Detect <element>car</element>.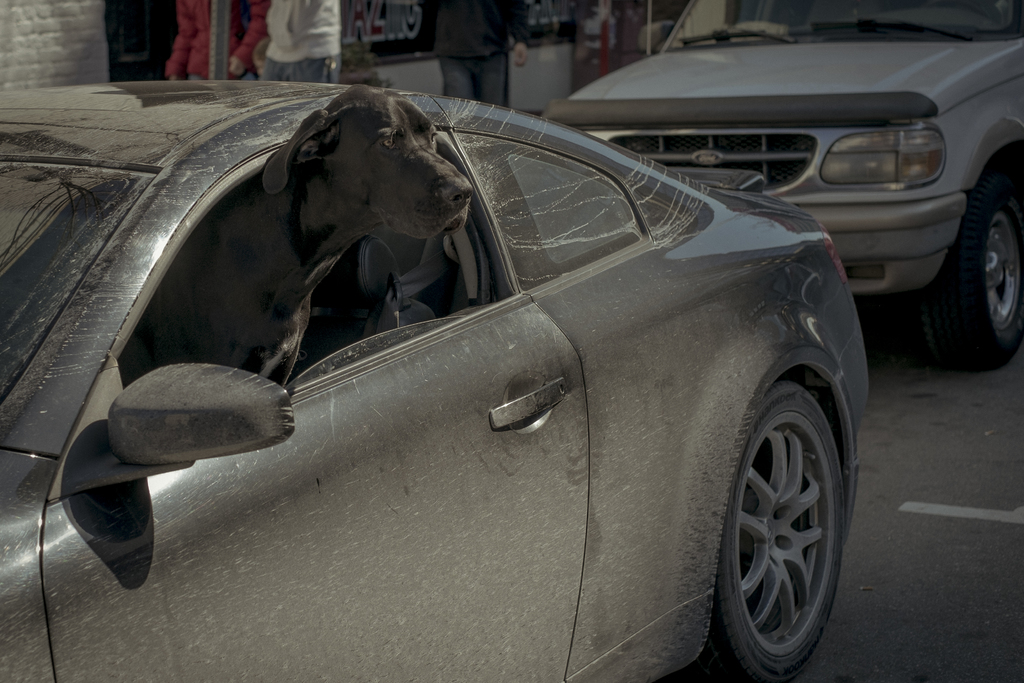
Detected at region(0, 75, 899, 682).
